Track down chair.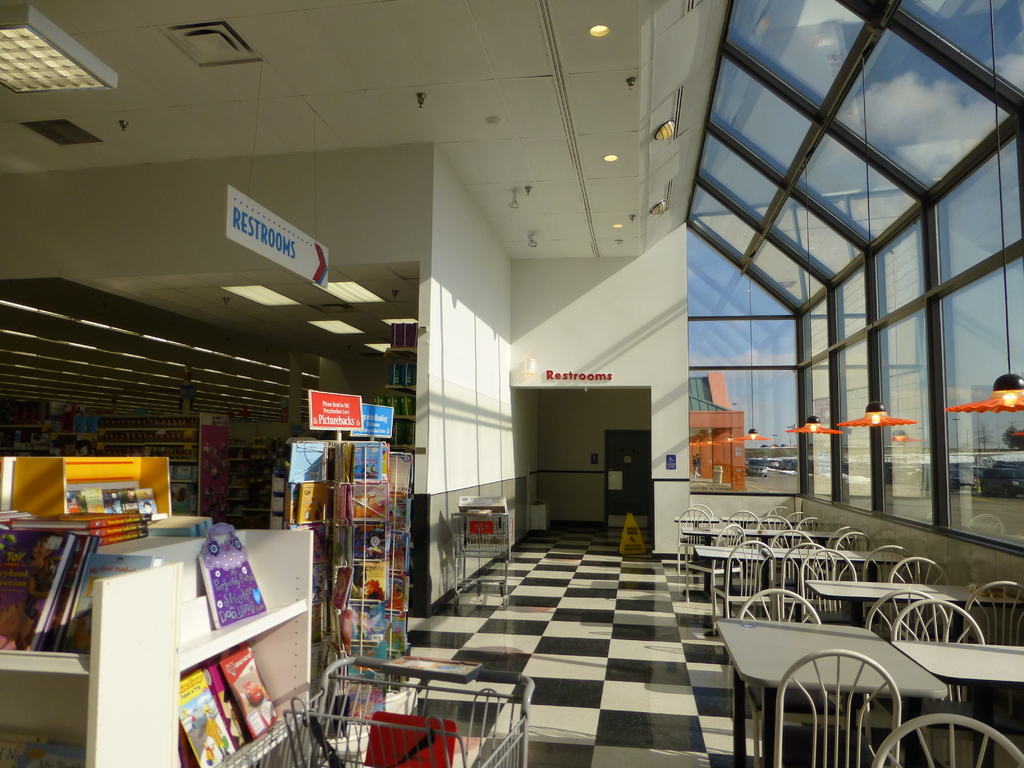
Tracked to pyautogui.locateOnScreen(769, 531, 822, 614).
